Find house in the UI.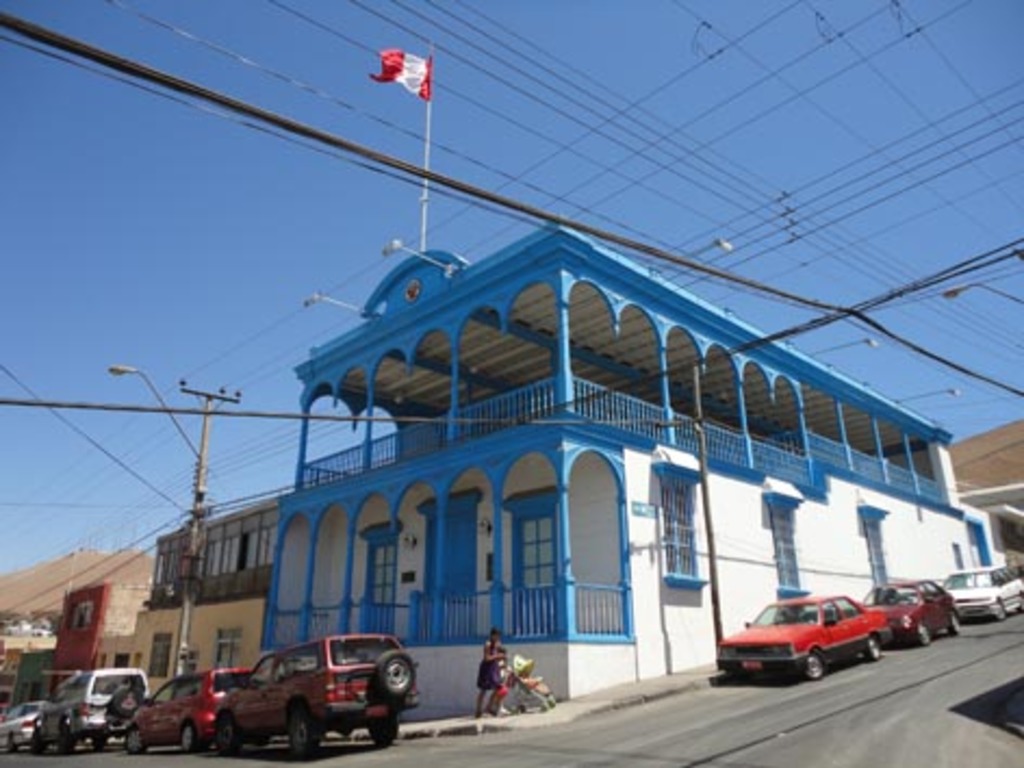
UI element at locate(0, 571, 139, 740).
